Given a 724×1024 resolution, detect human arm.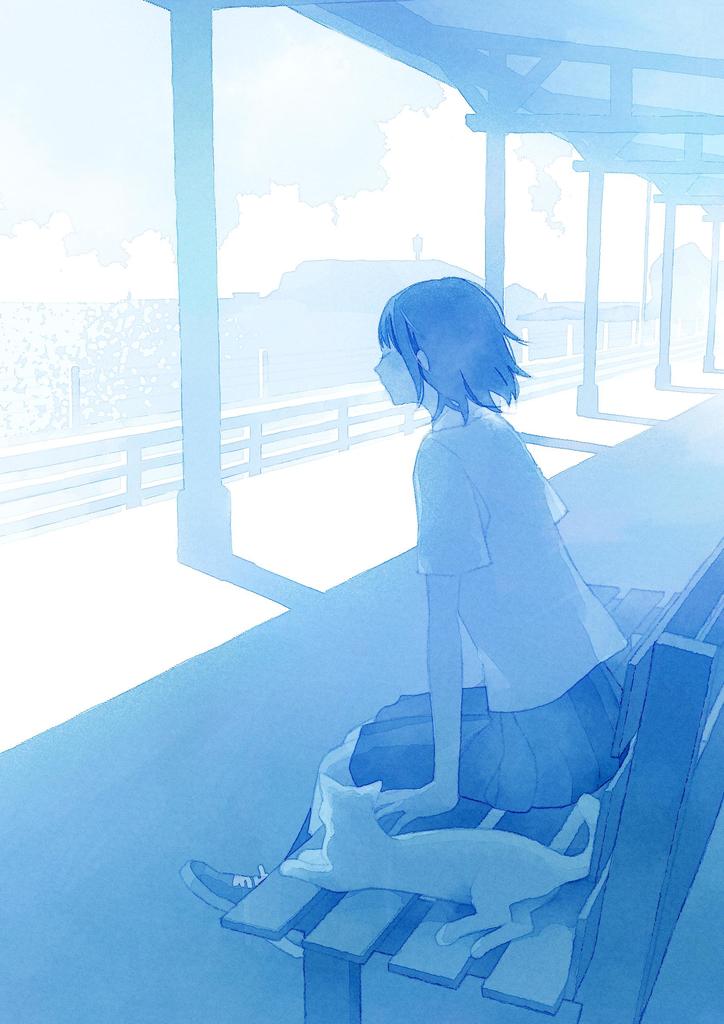
bbox=(368, 433, 462, 835).
